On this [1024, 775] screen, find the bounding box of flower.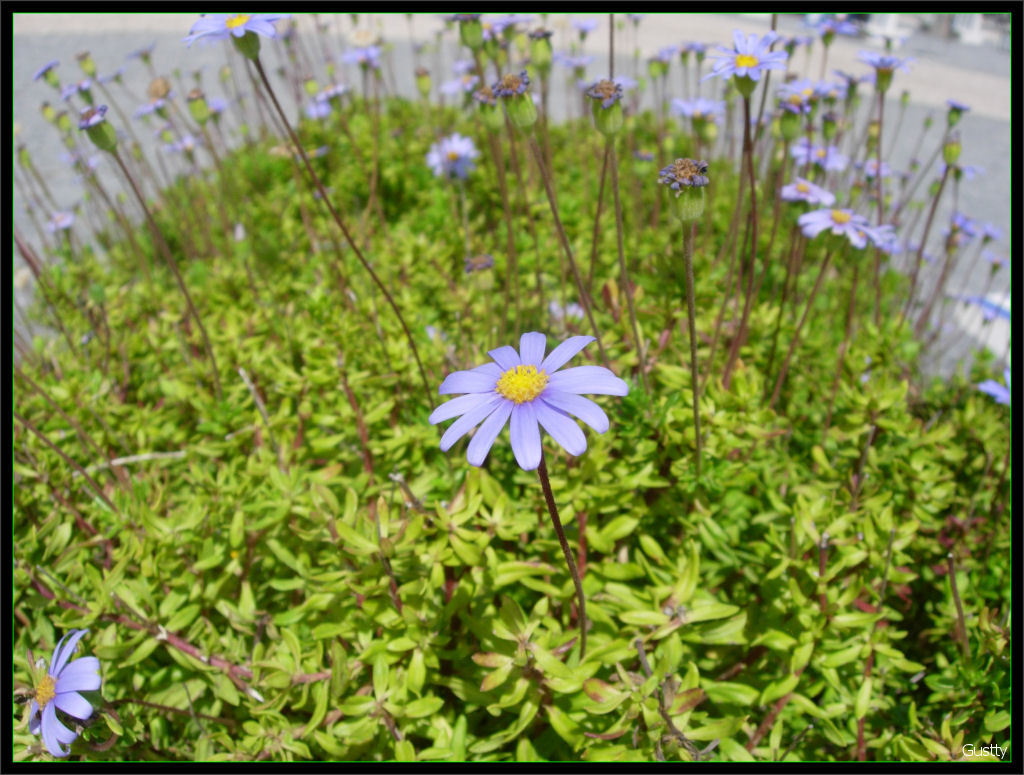
Bounding box: {"left": 467, "top": 254, "right": 496, "bottom": 271}.
